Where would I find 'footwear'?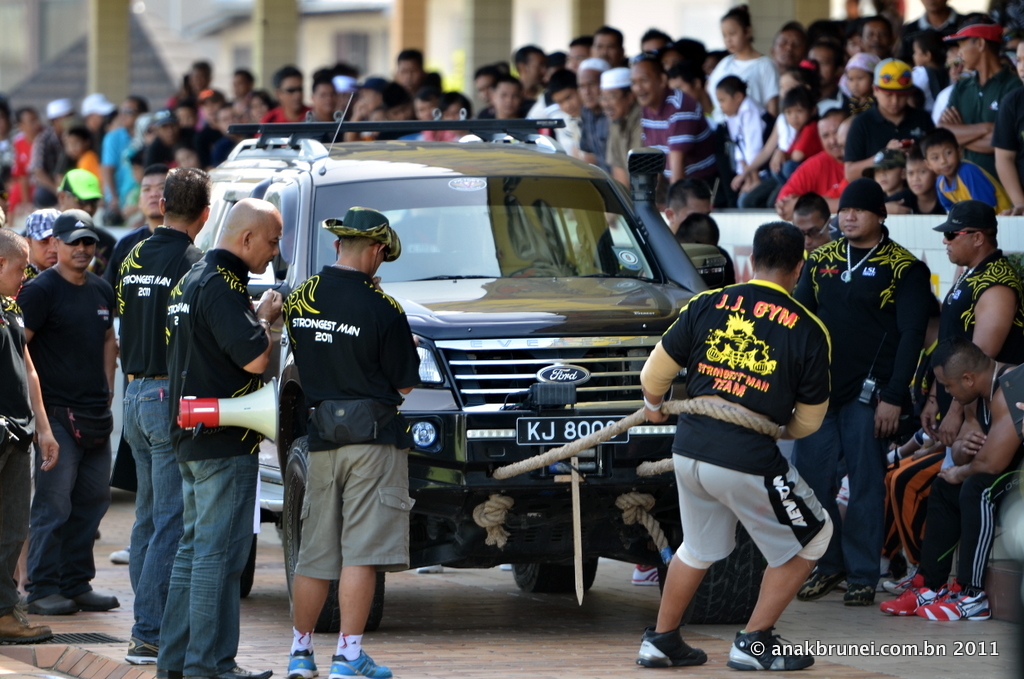
At (left=60, top=583, right=118, bottom=611).
